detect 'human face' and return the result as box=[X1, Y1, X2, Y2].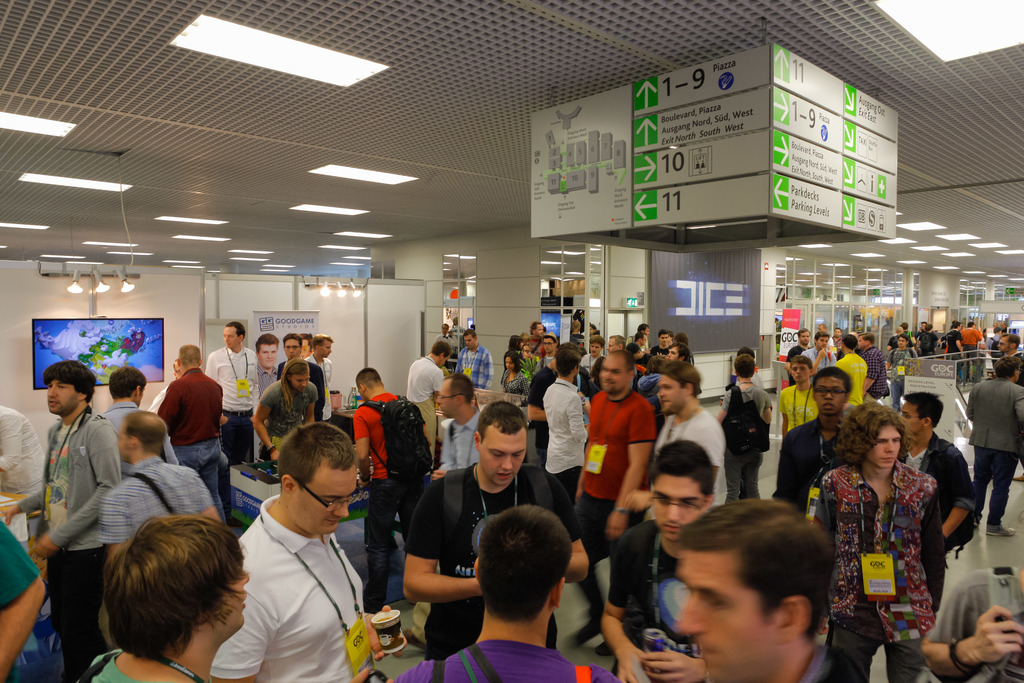
box=[789, 363, 812, 386].
